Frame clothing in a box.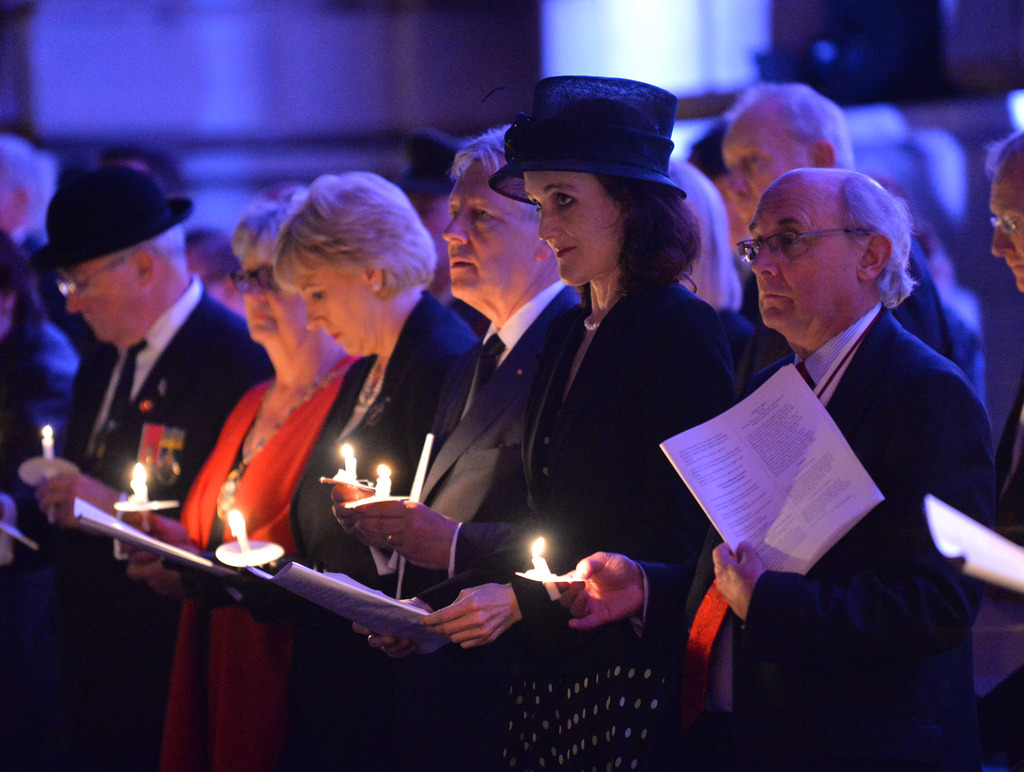
[left=118, top=352, right=359, bottom=771].
